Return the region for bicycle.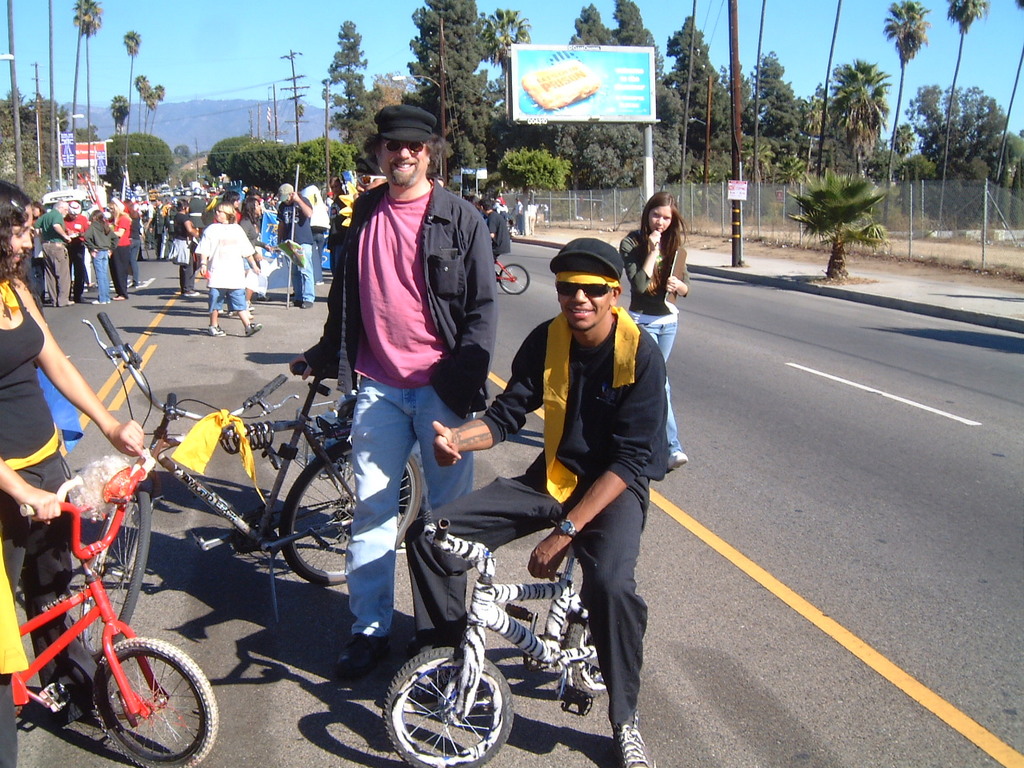
bbox=(70, 306, 426, 636).
